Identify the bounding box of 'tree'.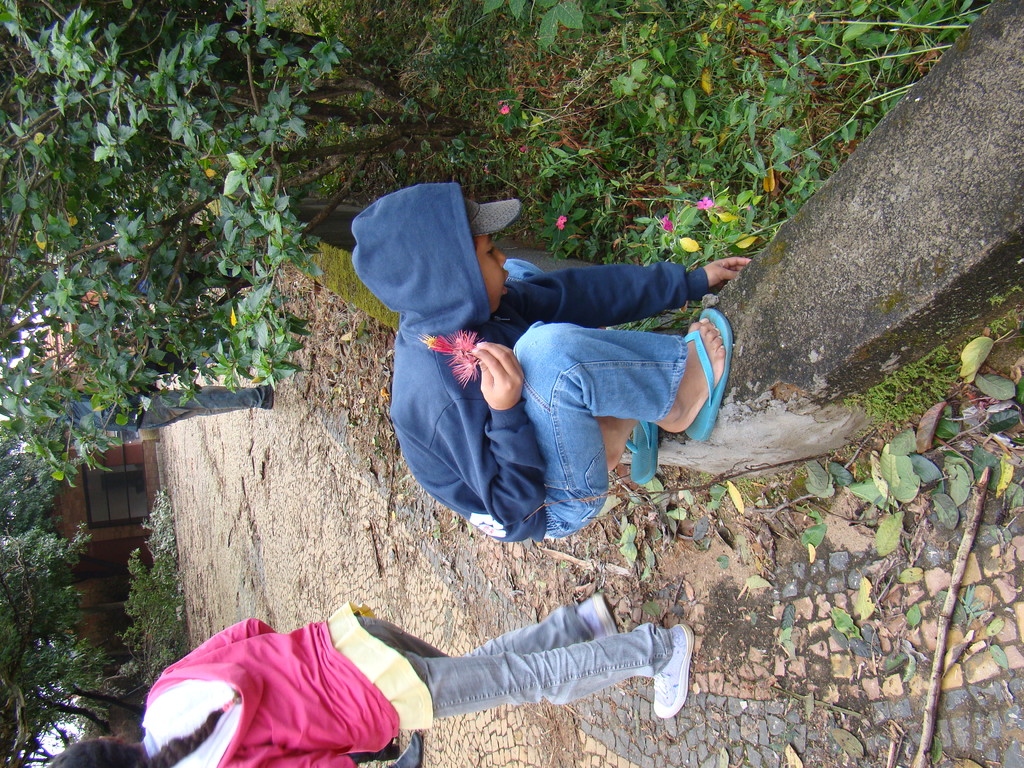
0, 0, 460, 488.
